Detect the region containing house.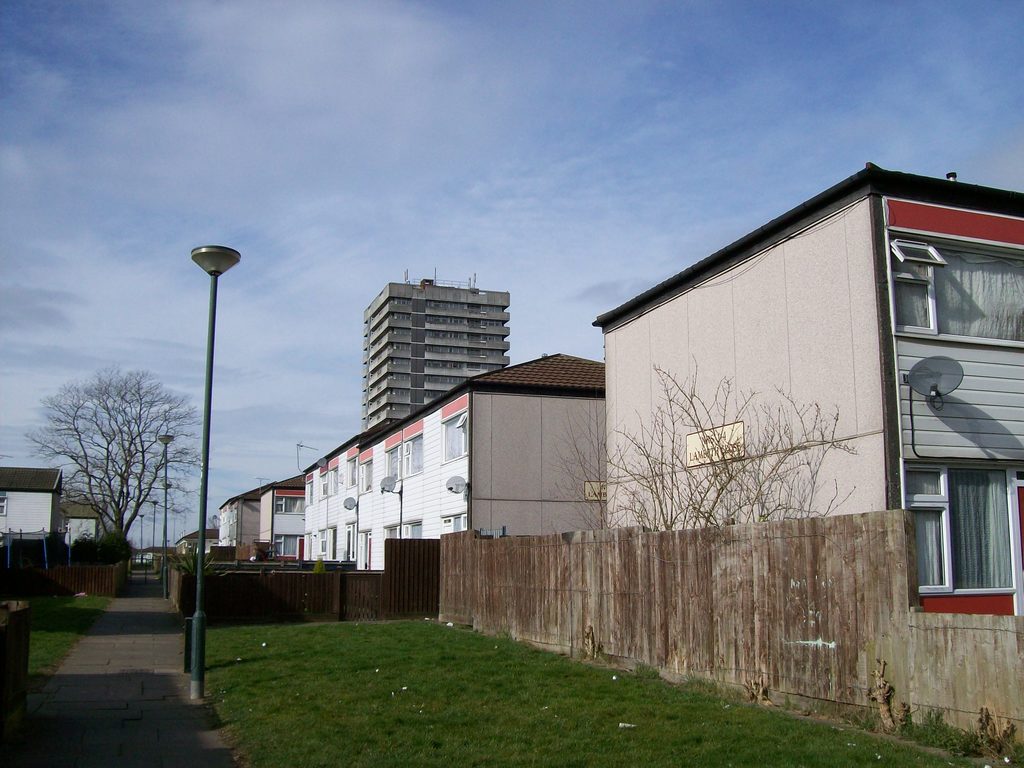
Rect(177, 527, 215, 550).
